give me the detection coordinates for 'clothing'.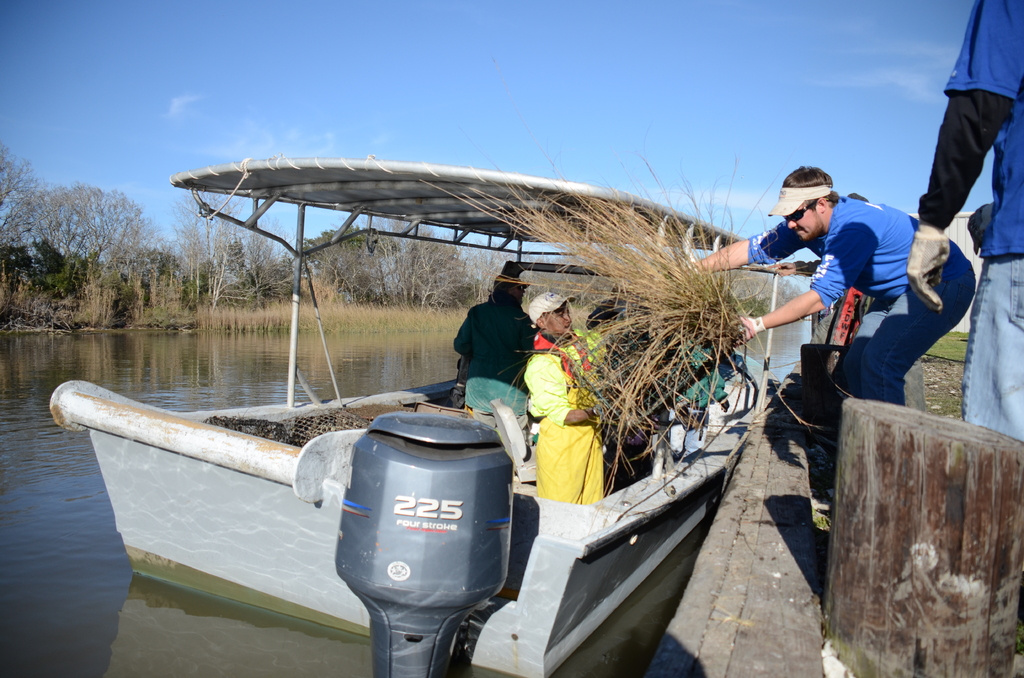
box=[526, 325, 611, 507].
